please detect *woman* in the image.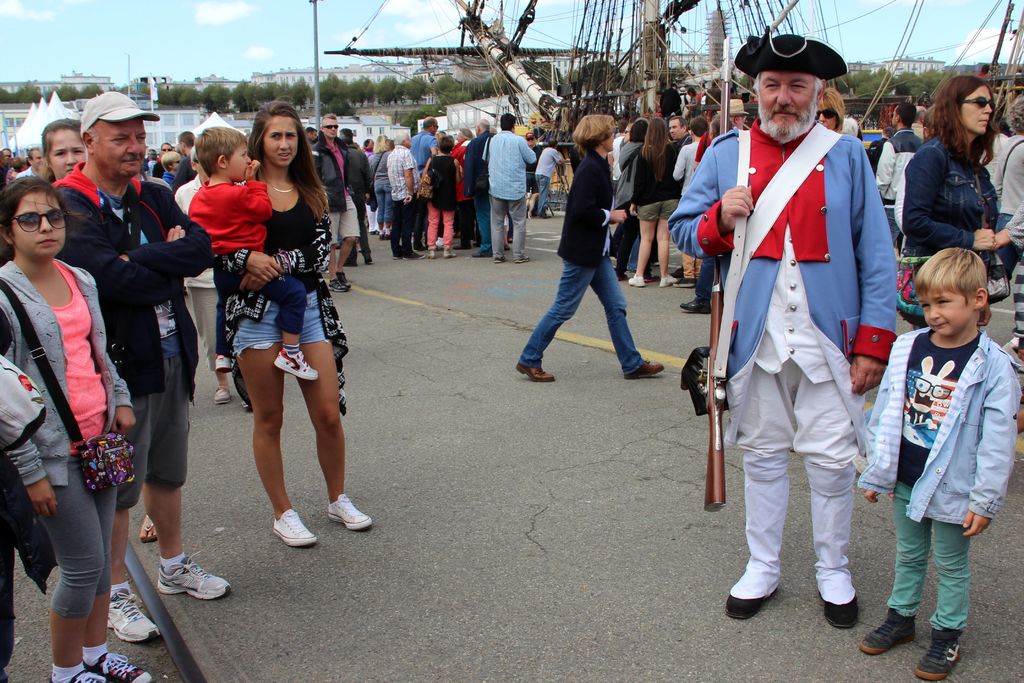
bbox=(196, 124, 354, 548).
